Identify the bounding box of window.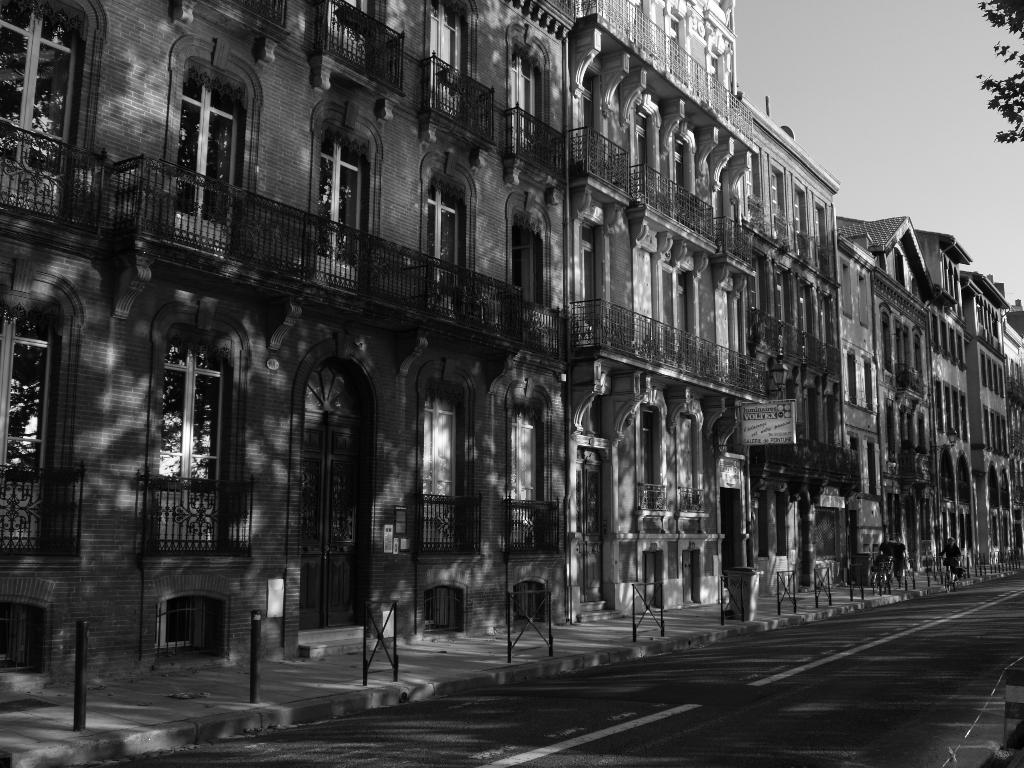
BBox(420, 380, 456, 546).
